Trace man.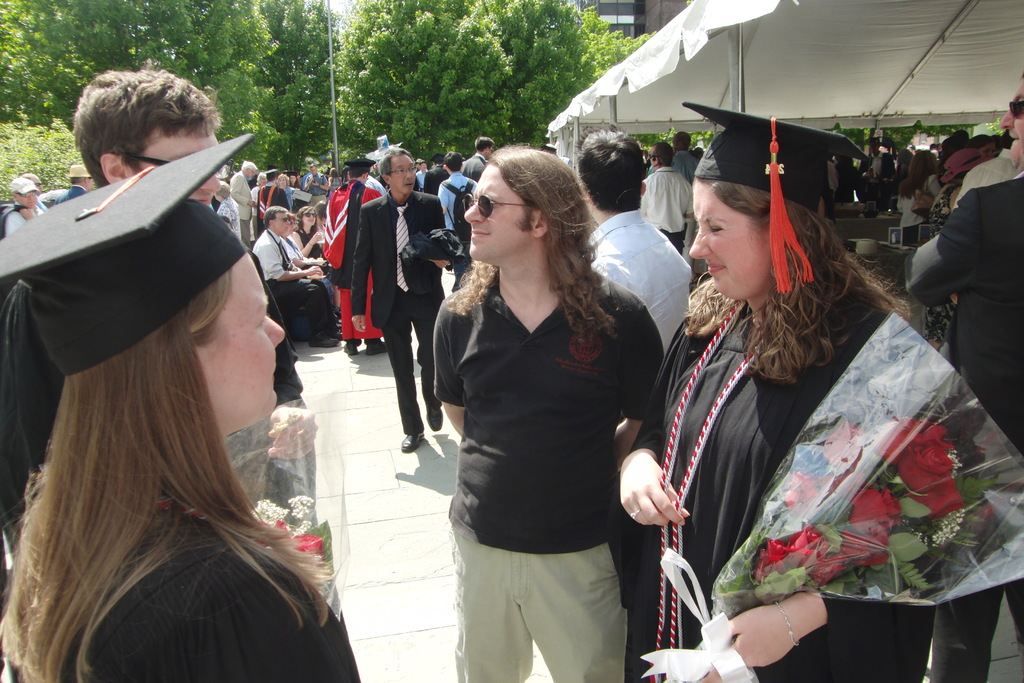
Traced to 1:168:42:235.
